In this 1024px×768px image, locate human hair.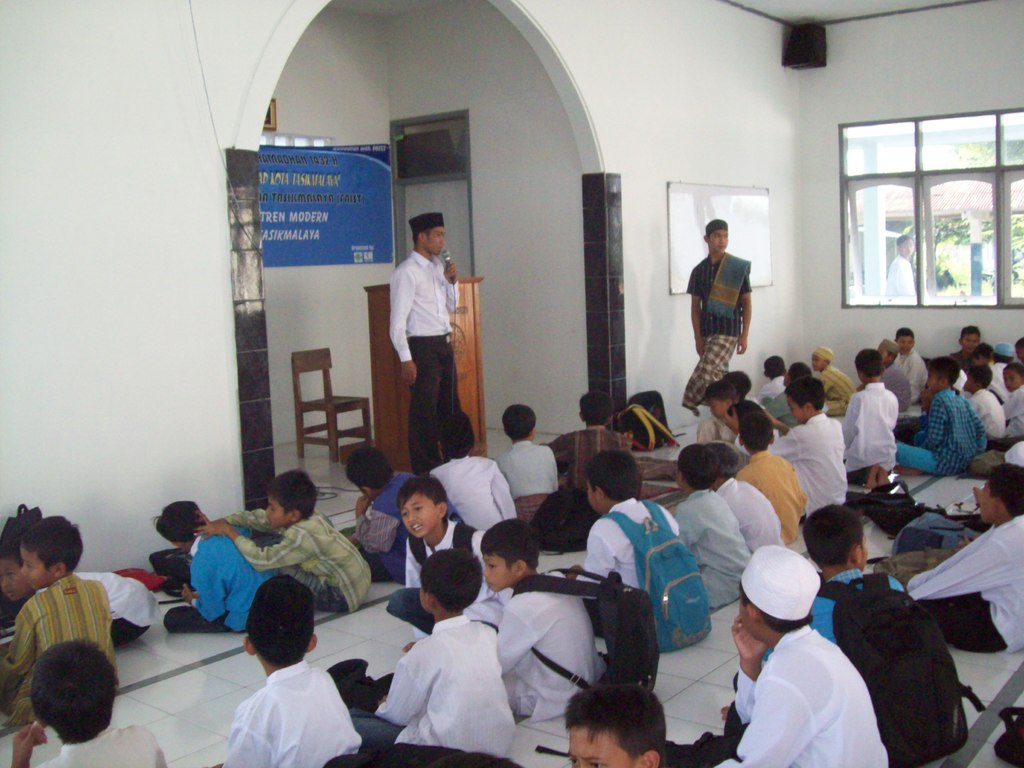
Bounding box: (left=680, top=442, right=722, bottom=490).
